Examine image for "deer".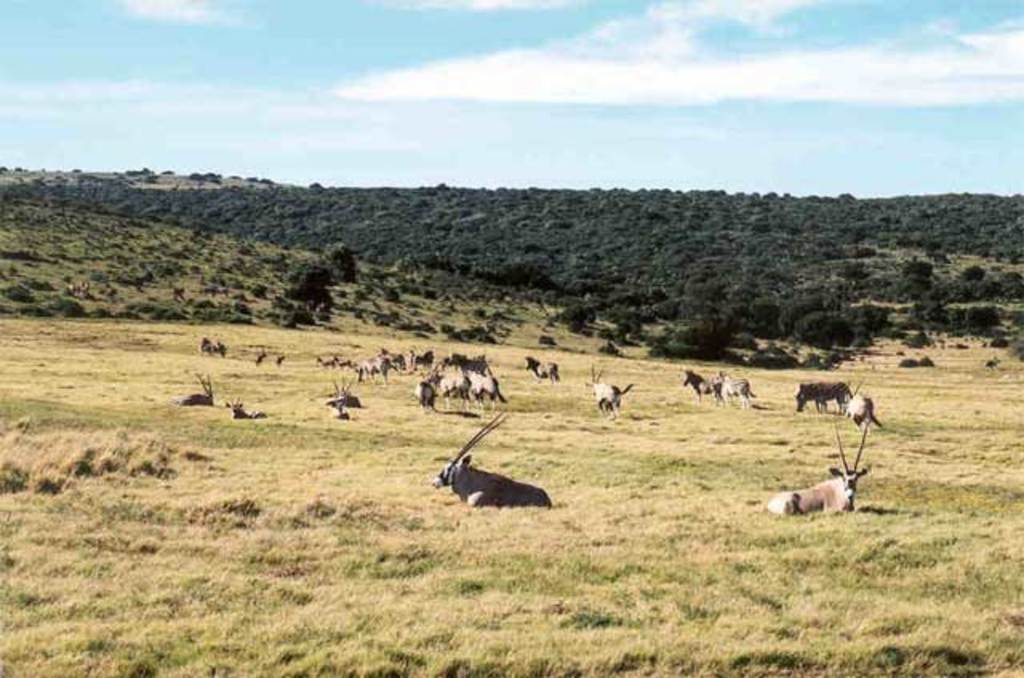
Examination result: box=[590, 365, 635, 414].
